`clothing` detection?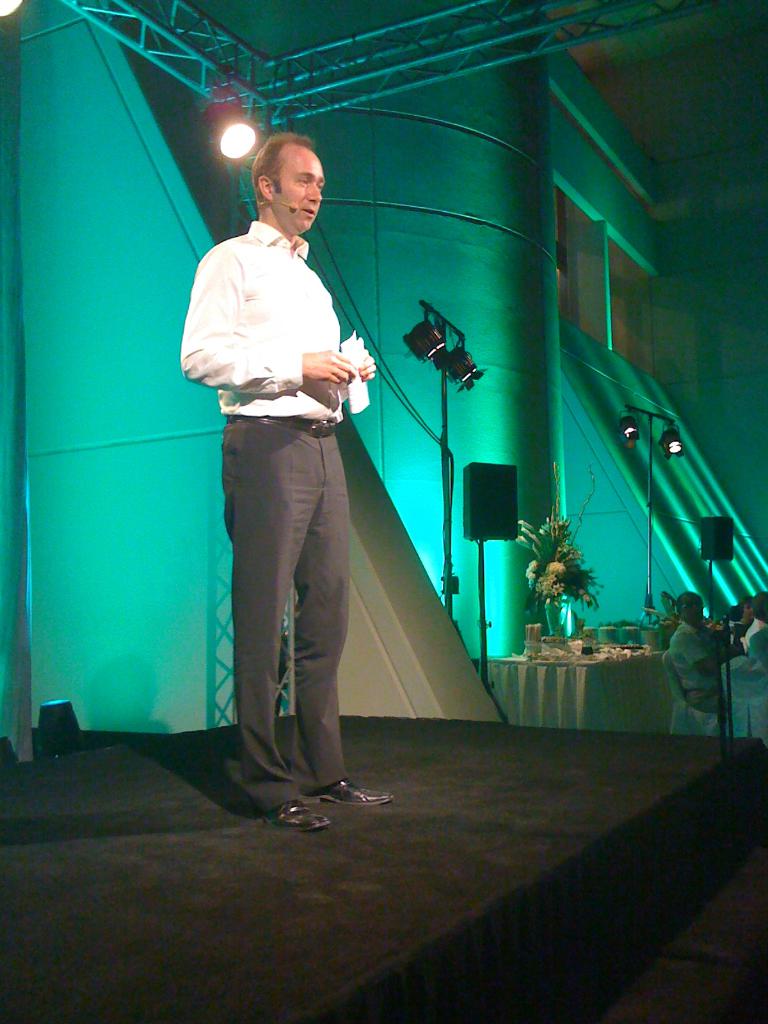
668/616/725/709
